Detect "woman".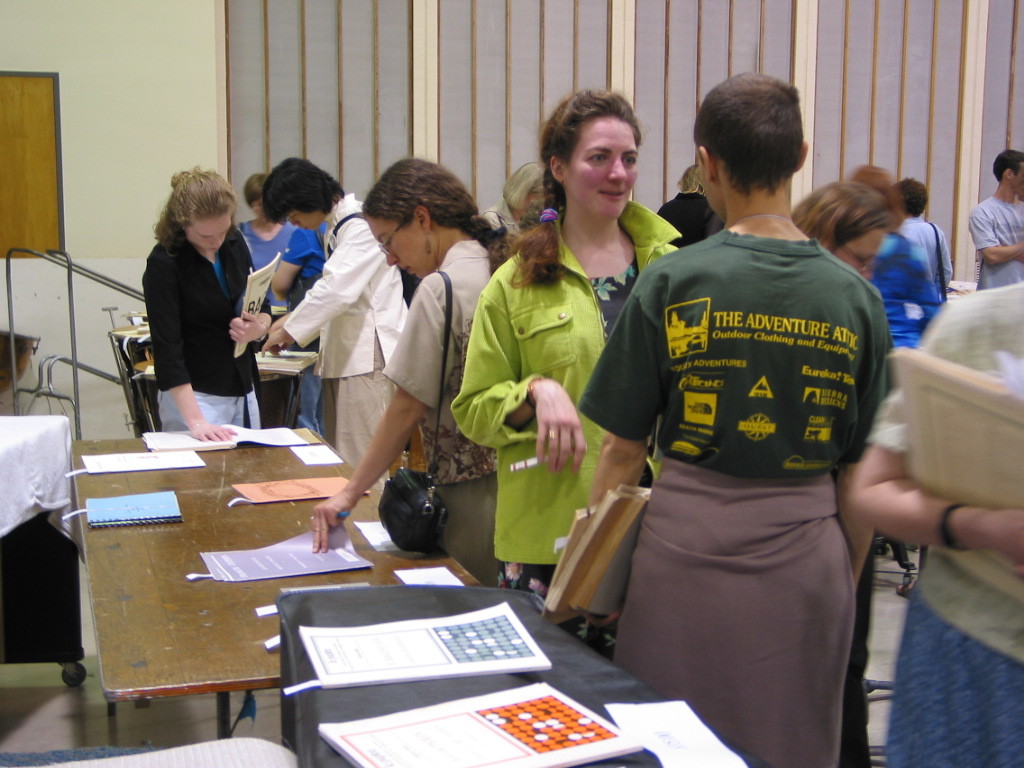
Detected at [left=475, top=153, right=562, bottom=232].
